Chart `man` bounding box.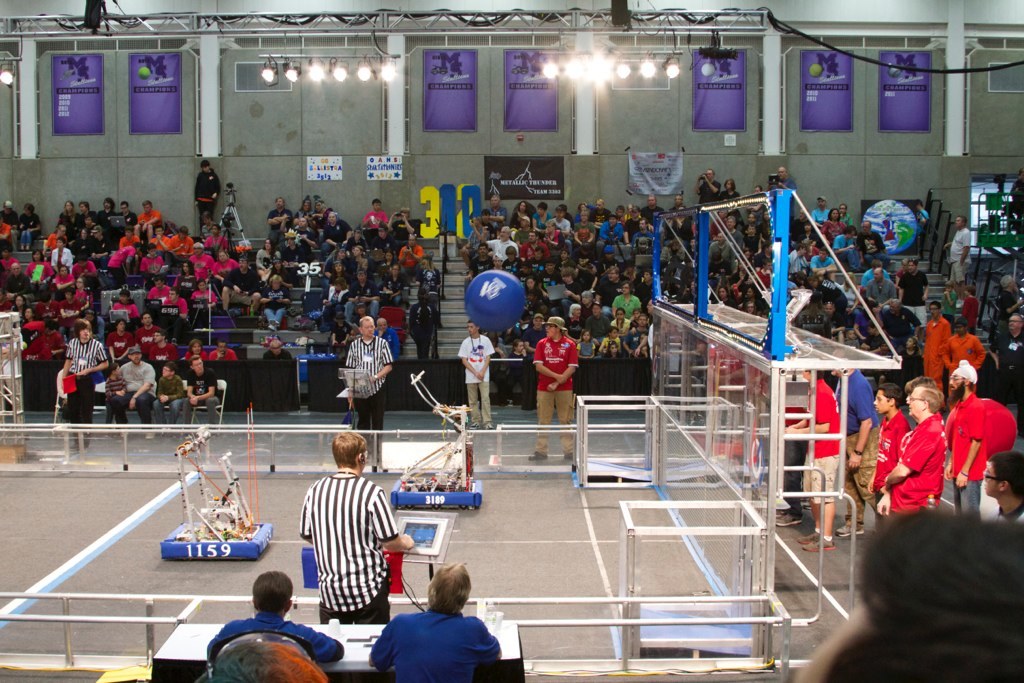
Charted: bbox=(830, 348, 888, 540).
